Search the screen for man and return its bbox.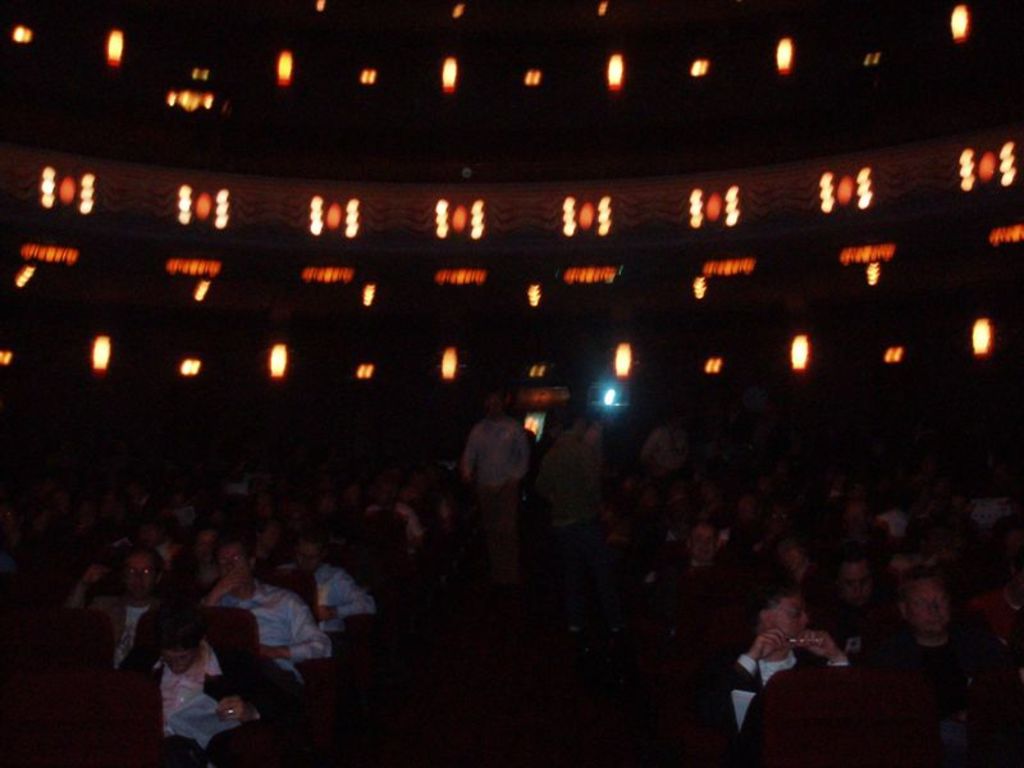
Found: bbox=[127, 605, 271, 767].
